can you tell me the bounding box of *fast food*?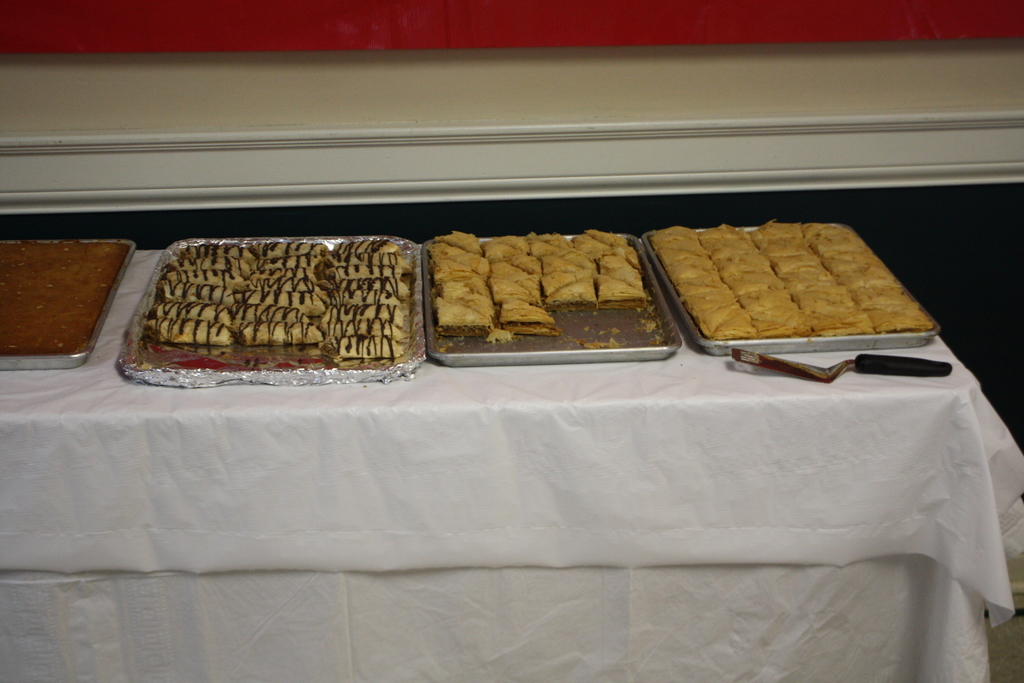
bbox=[156, 301, 236, 326].
